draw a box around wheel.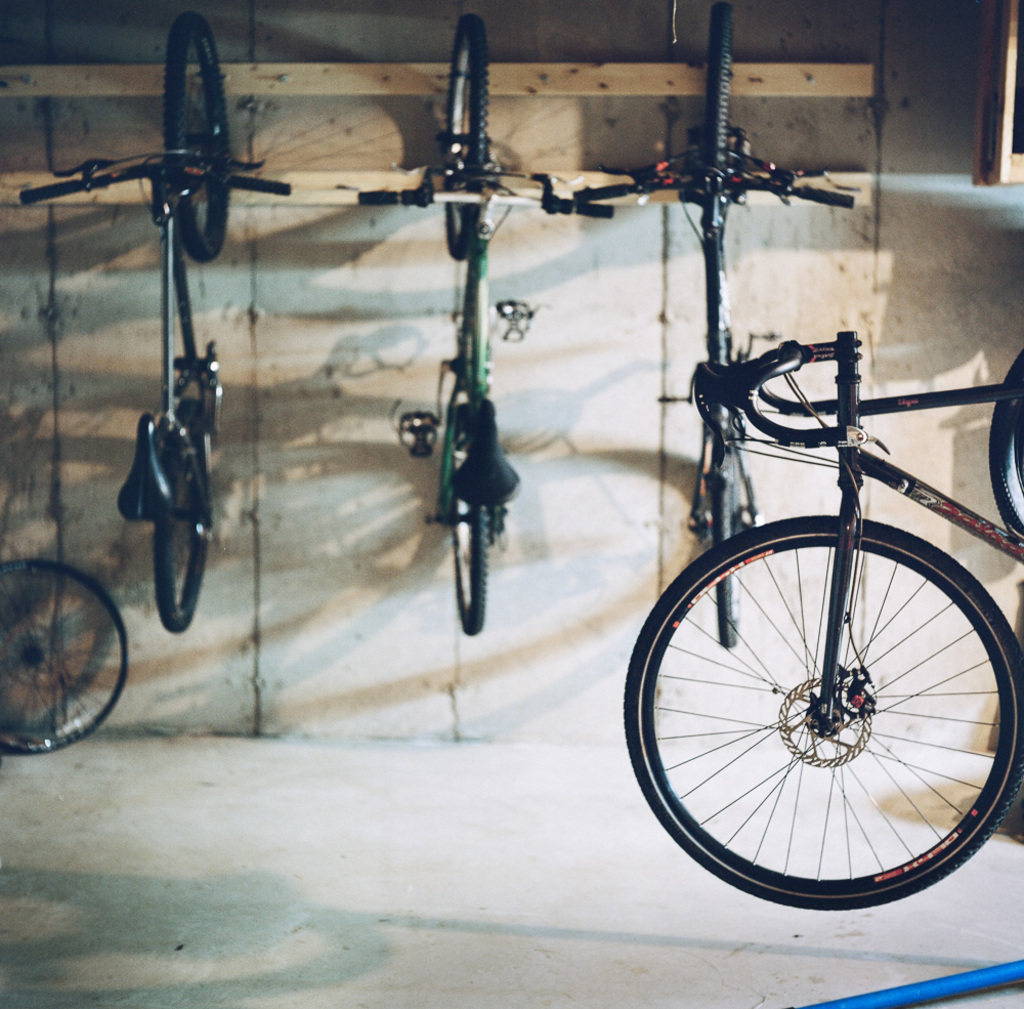
(638,470,1009,907).
